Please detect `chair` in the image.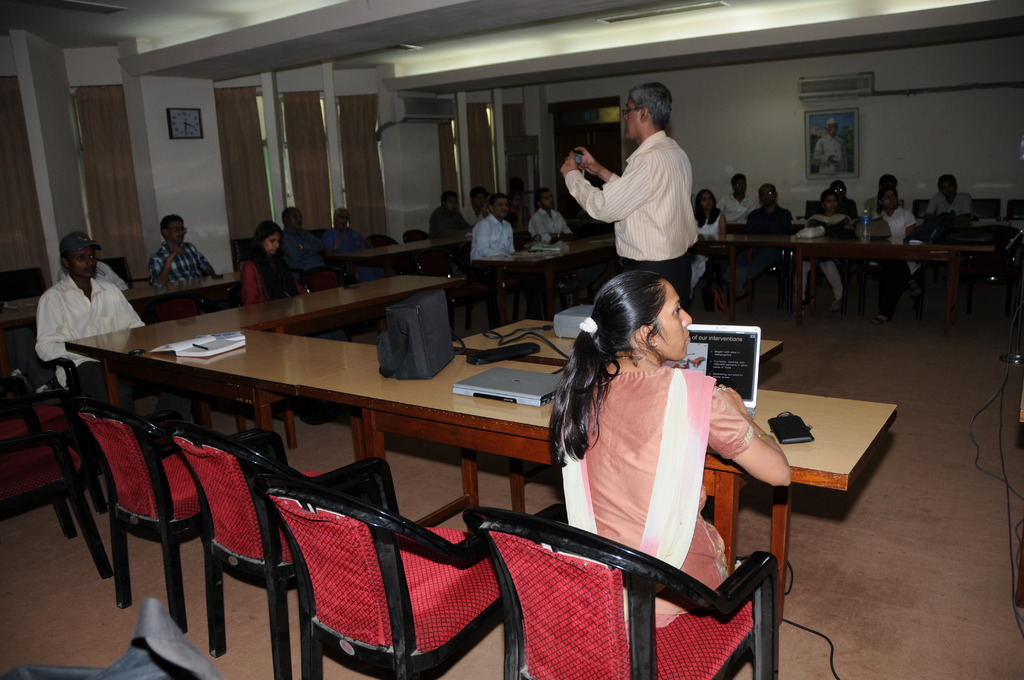
box=[94, 255, 135, 292].
